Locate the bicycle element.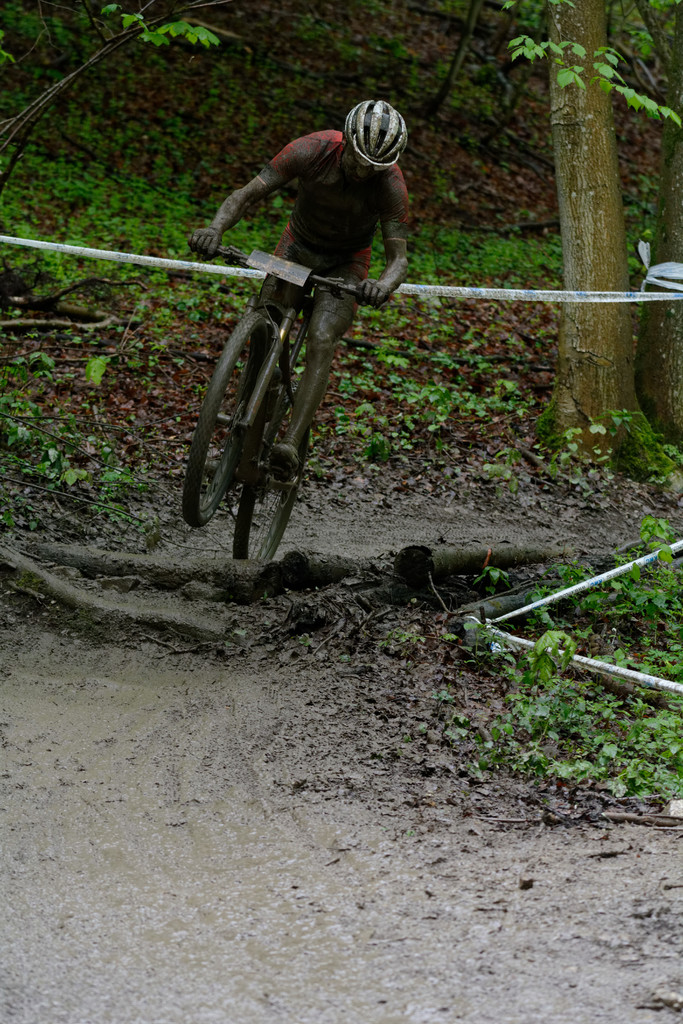
Element bbox: [left=185, top=198, right=404, bottom=570].
